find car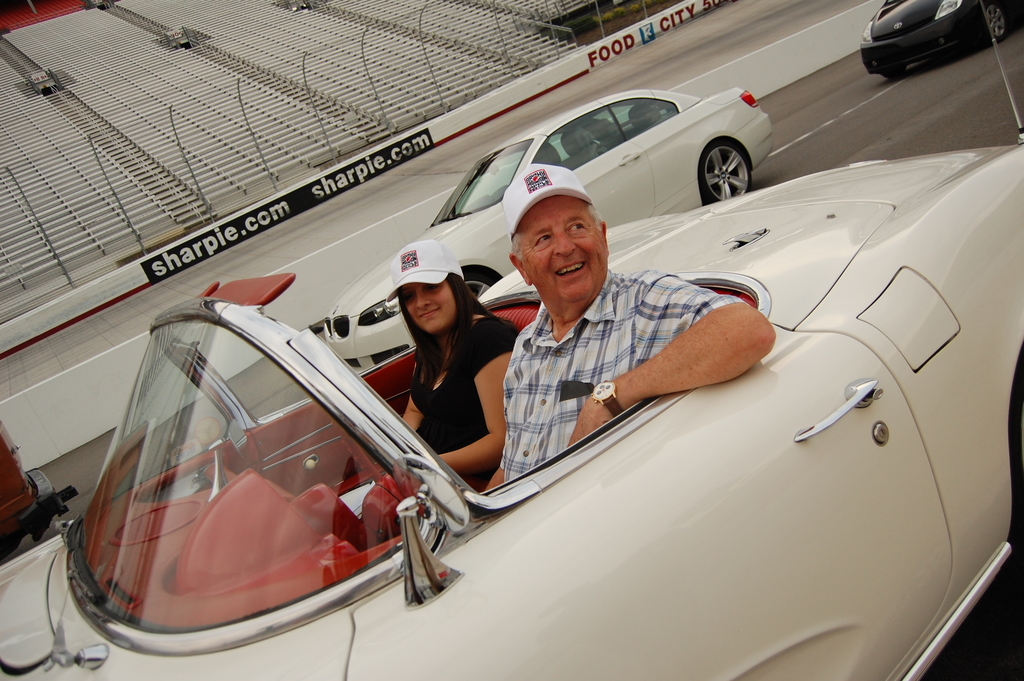
BBox(322, 86, 778, 375)
